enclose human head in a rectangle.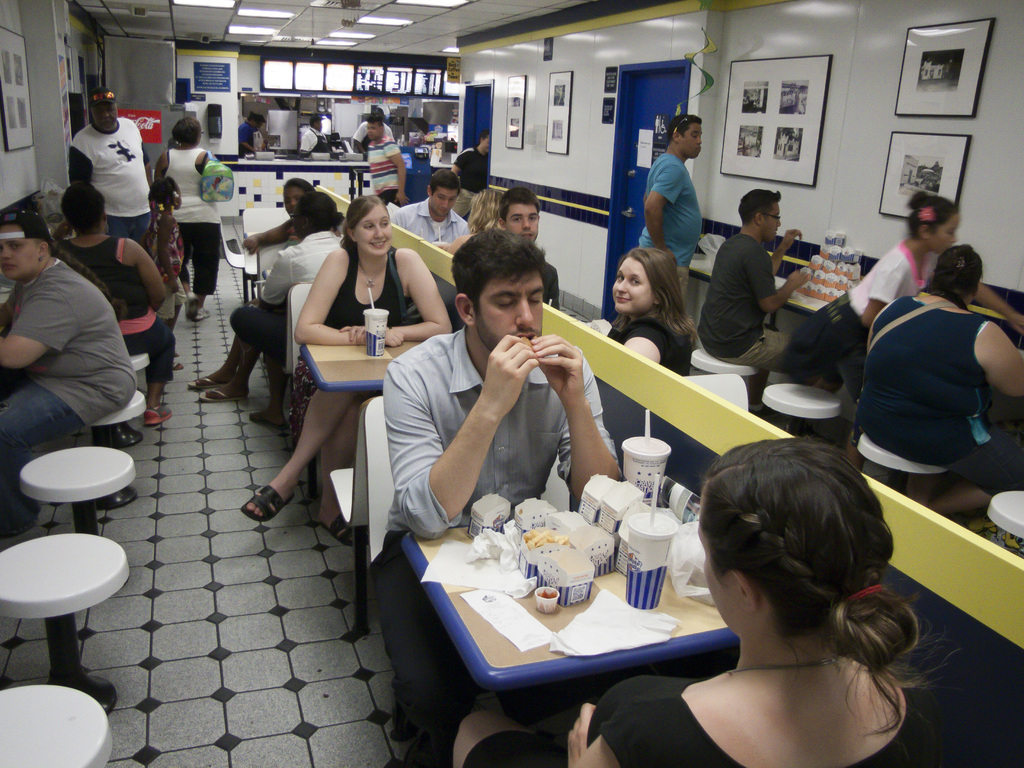
bbox=(171, 115, 204, 145).
